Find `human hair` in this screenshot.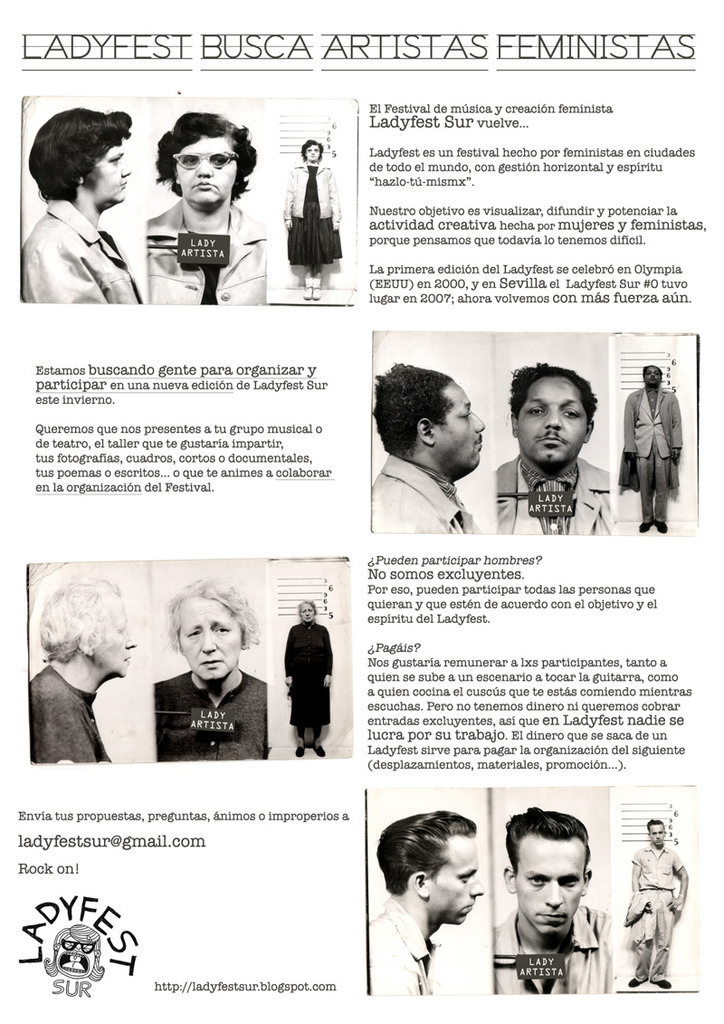
The bounding box for `human hair` is bbox=[157, 109, 264, 187].
